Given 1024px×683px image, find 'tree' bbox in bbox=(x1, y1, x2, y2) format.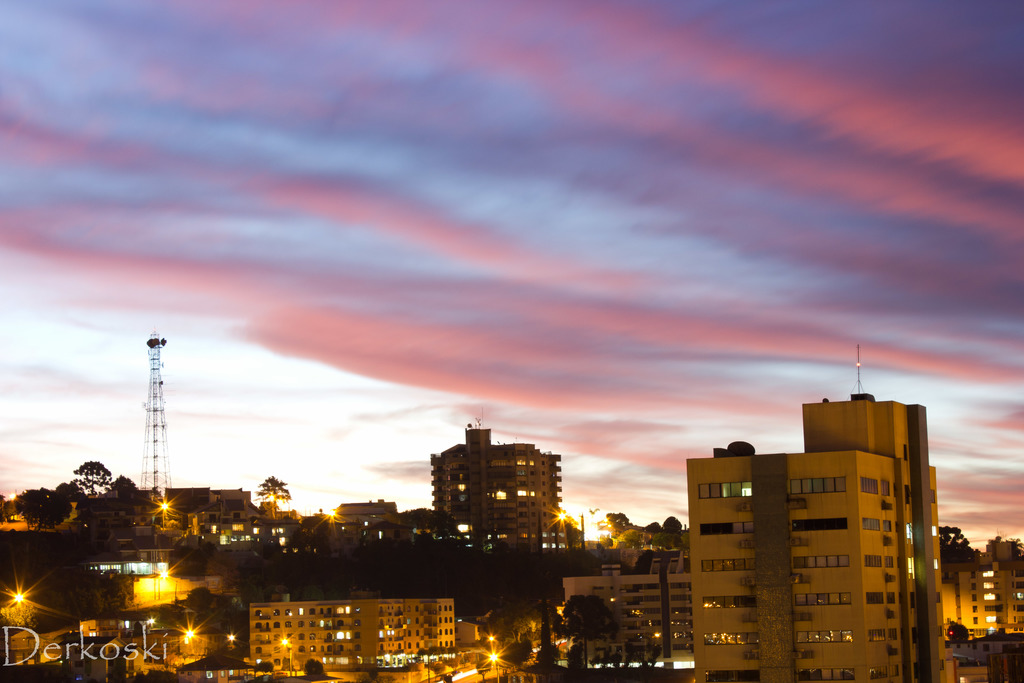
bbox=(10, 485, 72, 538).
